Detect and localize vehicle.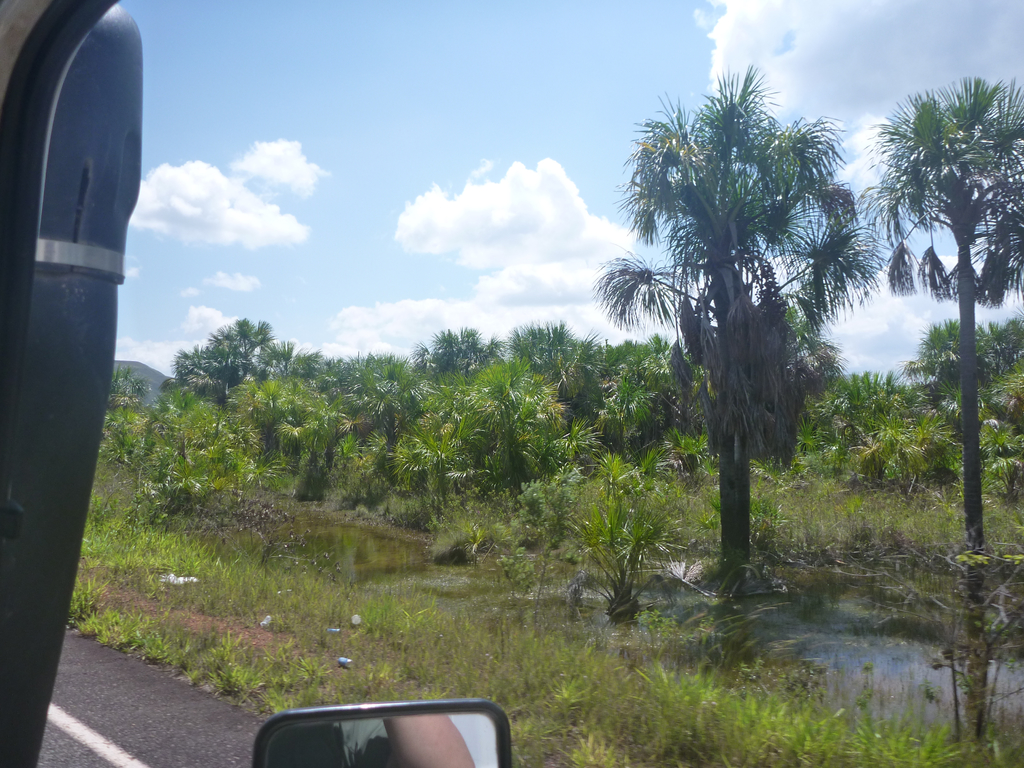
Localized at bbox=(0, 0, 1023, 767).
